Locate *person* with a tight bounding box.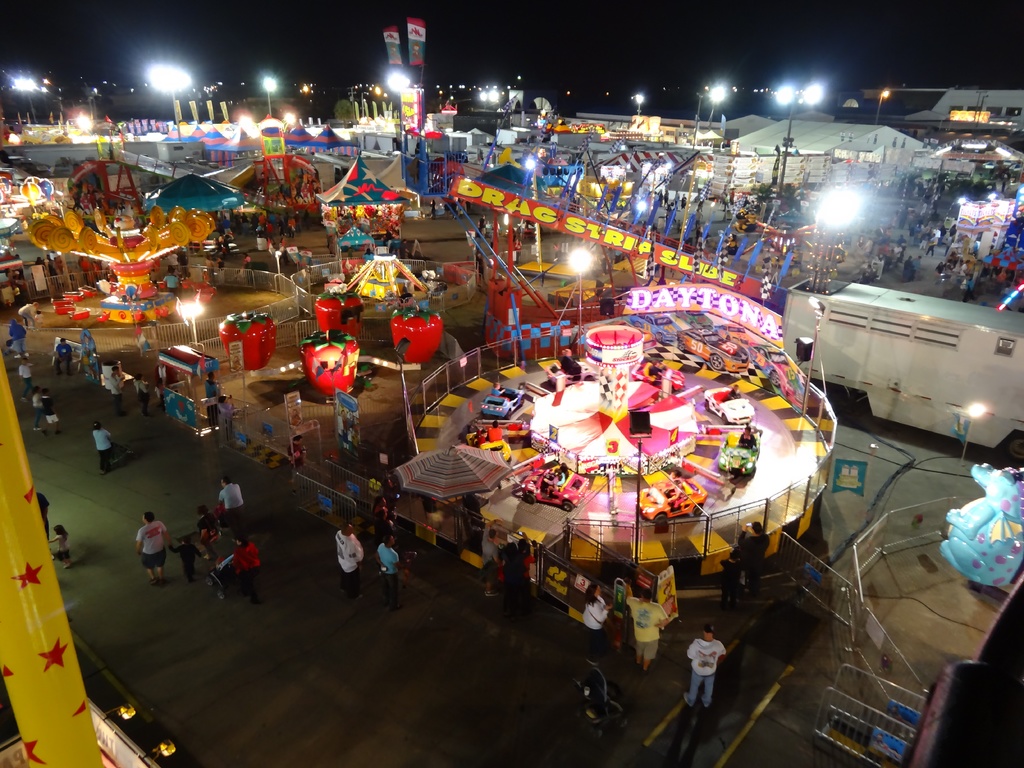
detection(476, 520, 499, 602).
